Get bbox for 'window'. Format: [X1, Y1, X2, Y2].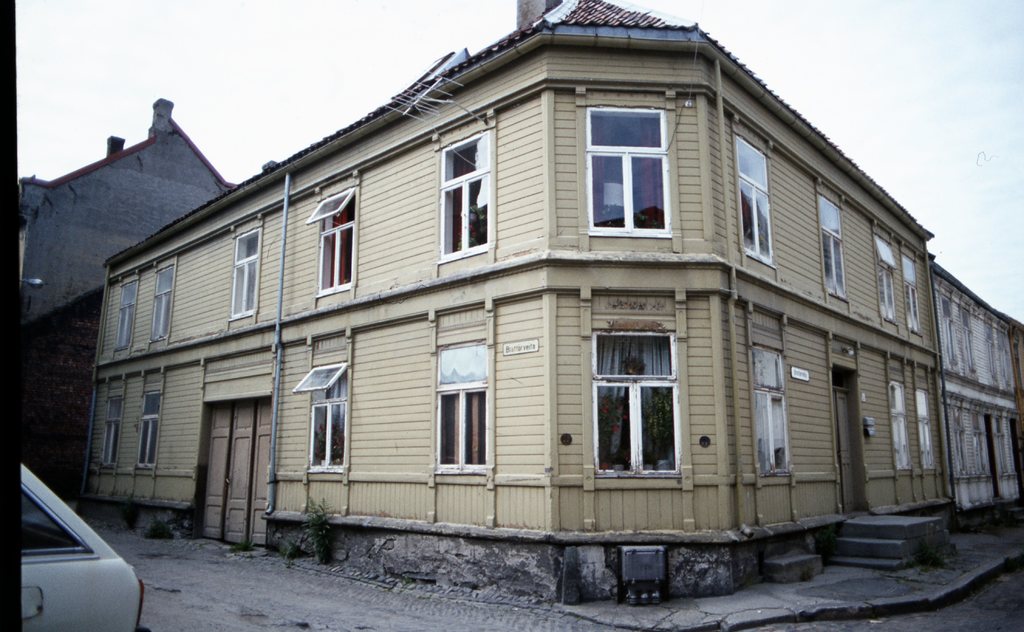
[916, 388, 929, 468].
